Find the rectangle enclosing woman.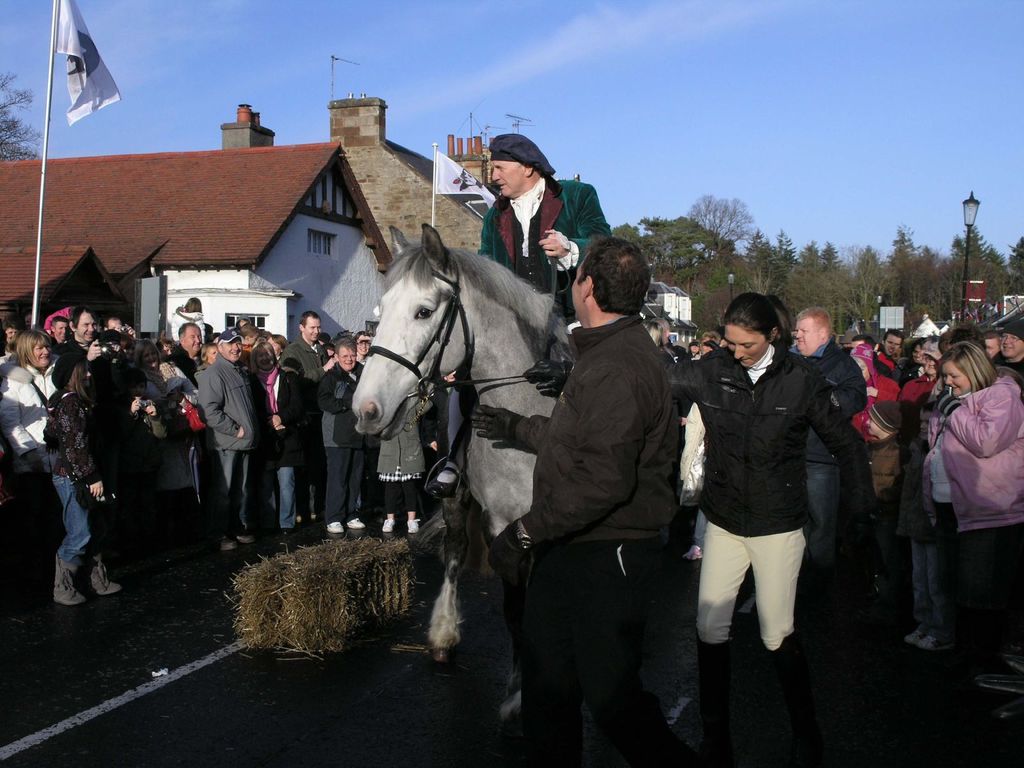
902,317,1018,681.
